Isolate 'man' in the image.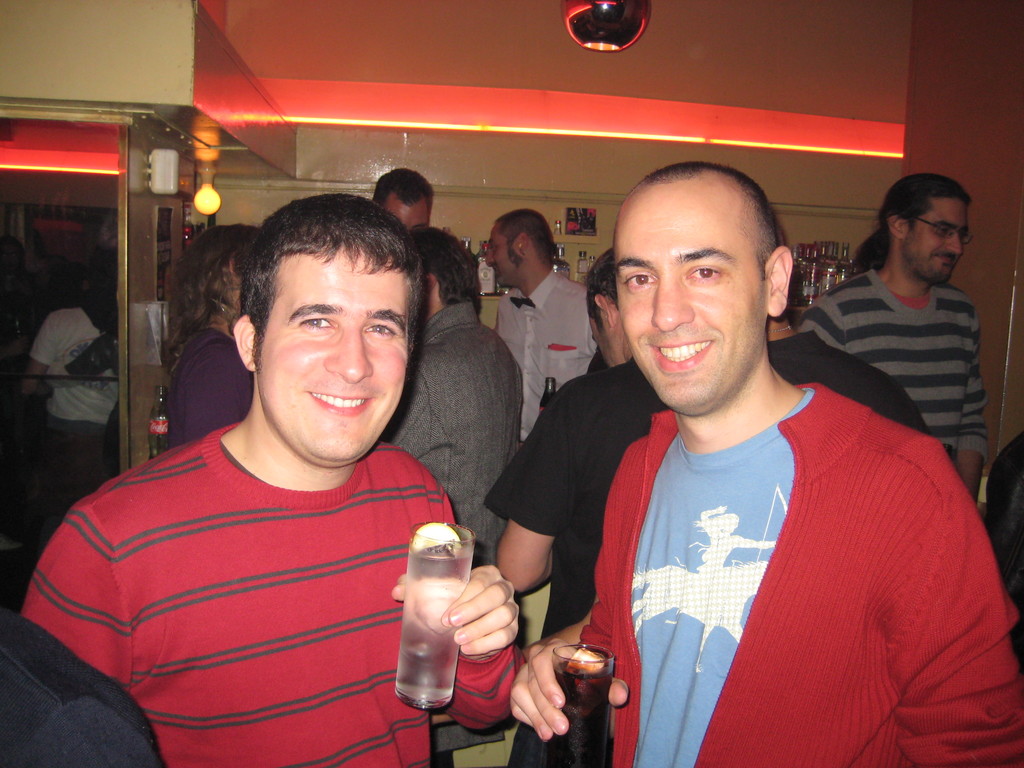
Isolated region: bbox=(484, 204, 598, 442).
